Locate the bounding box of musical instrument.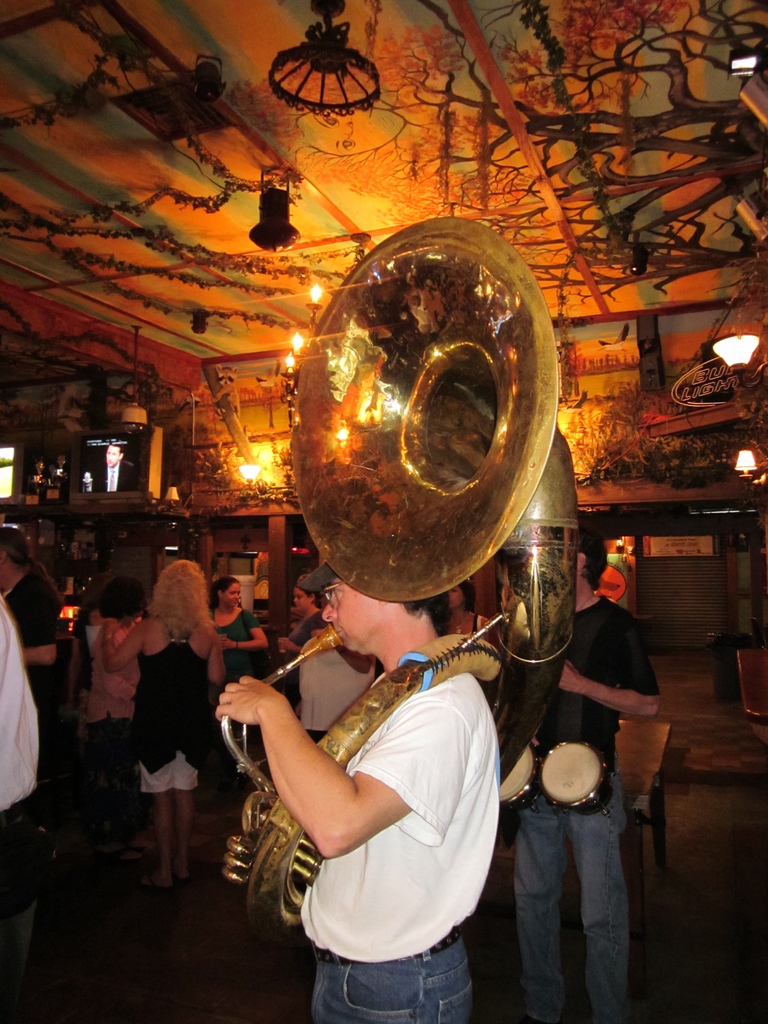
Bounding box: l=497, t=737, r=549, b=811.
